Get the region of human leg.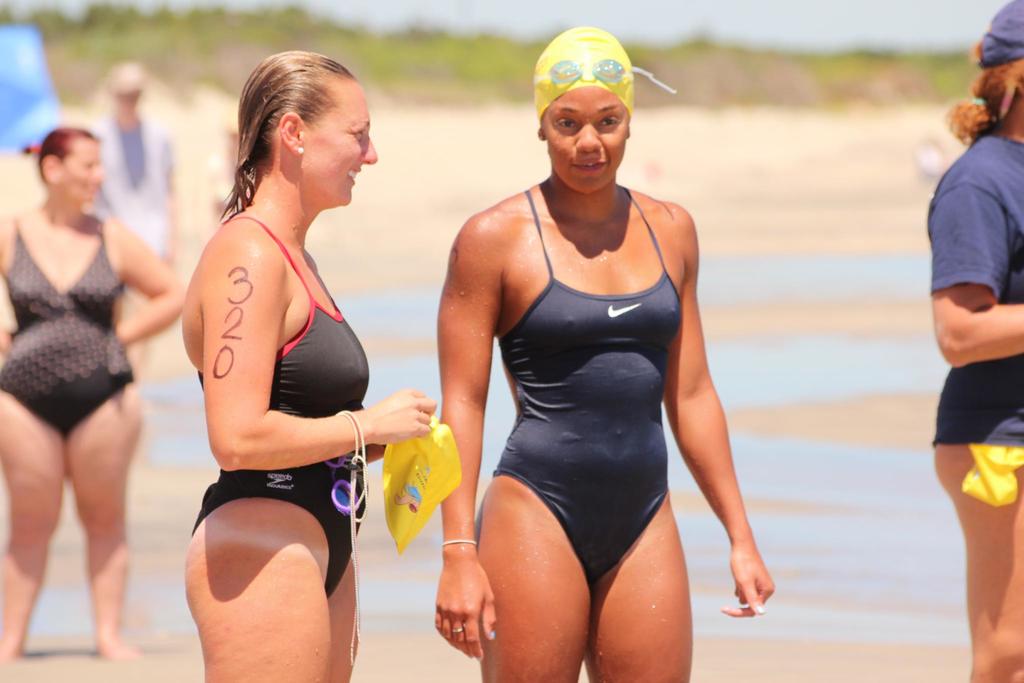
select_region(328, 490, 362, 682).
